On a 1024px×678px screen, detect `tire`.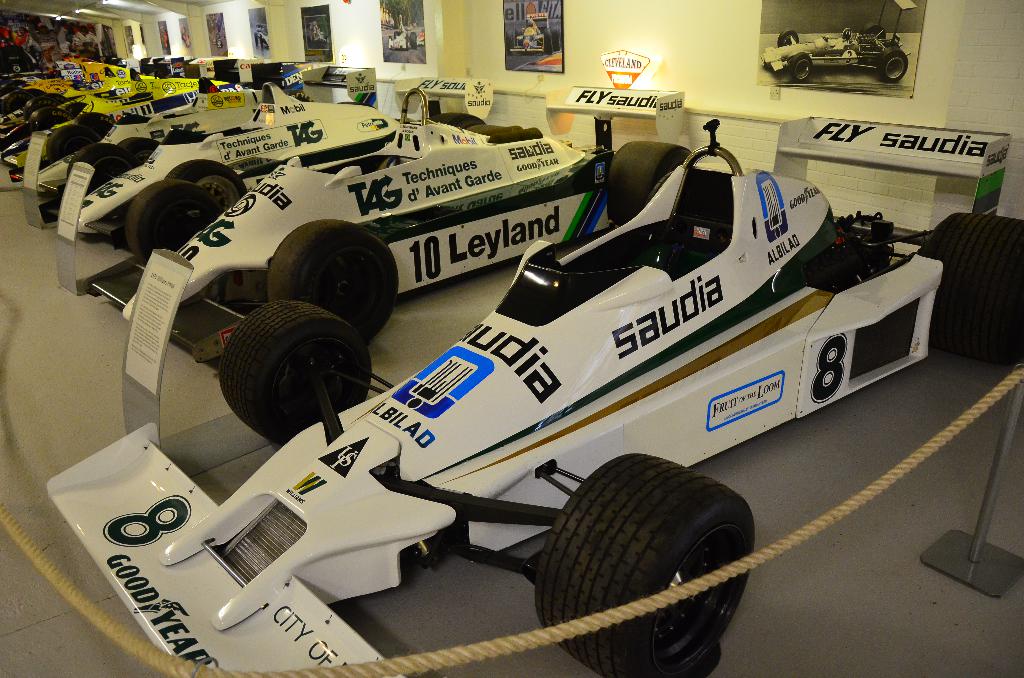
bbox(60, 102, 88, 115).
